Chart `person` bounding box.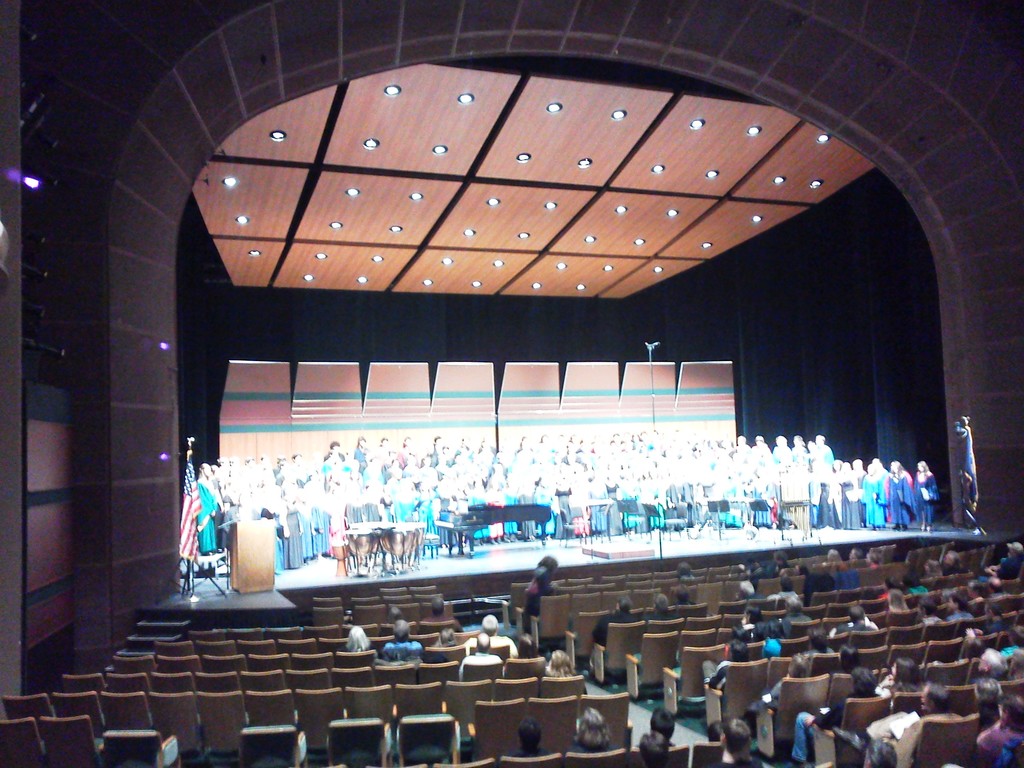
Charted: 714/714/767/767.
